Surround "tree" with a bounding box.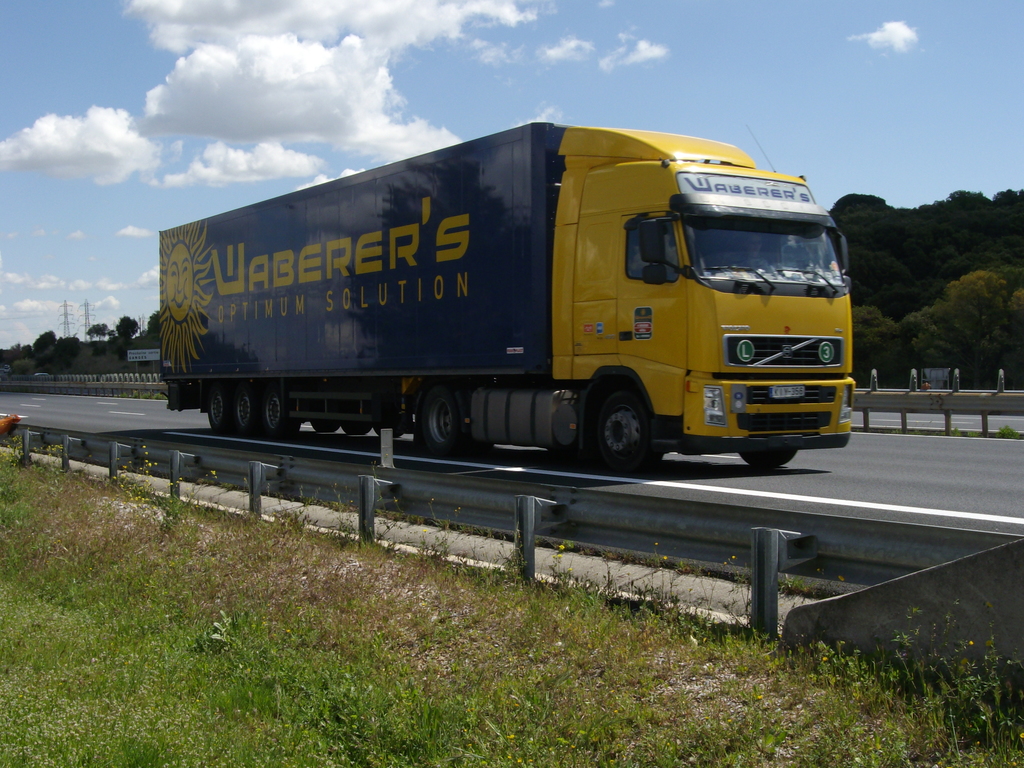
854, 302, 909, 393.
